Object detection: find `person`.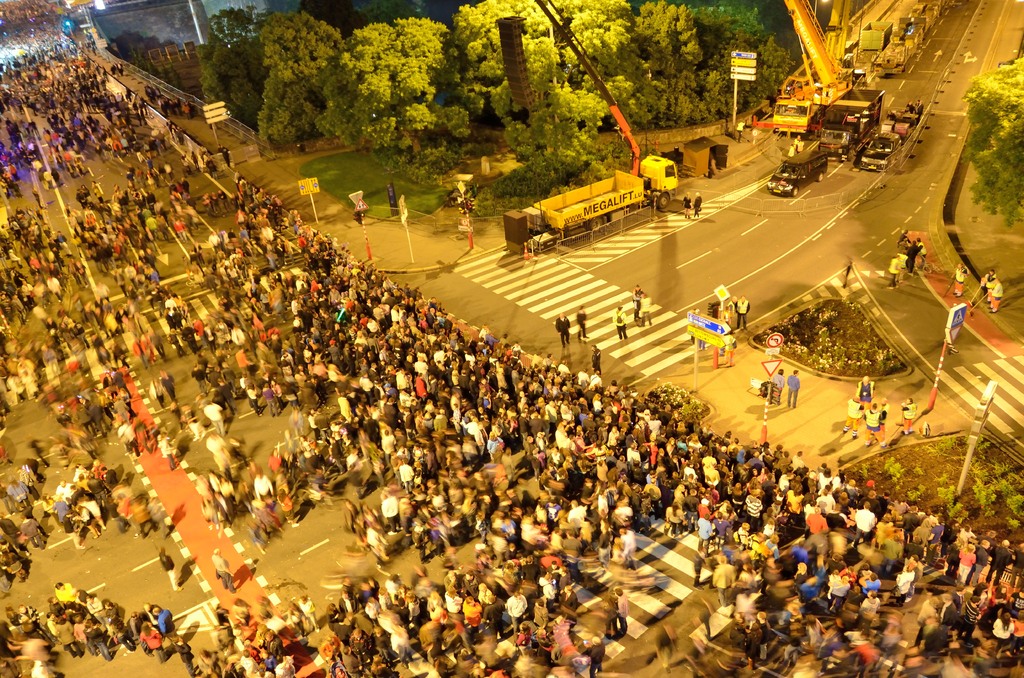
[left=852, top=378, right=876, bottom=400].
